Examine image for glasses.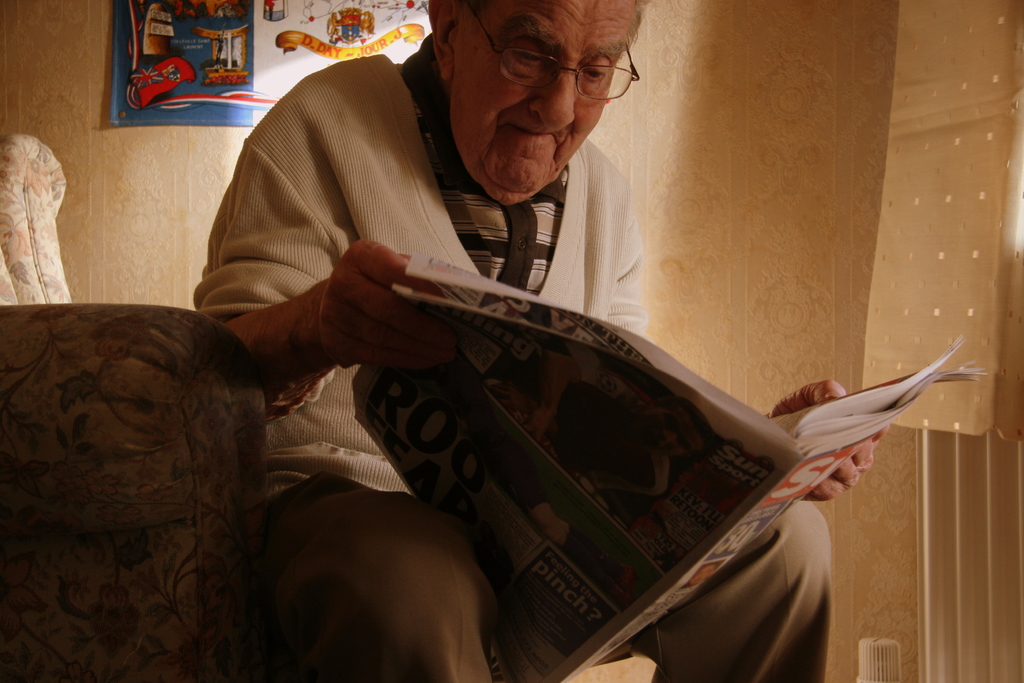
Examination result: bbox(463, 4, 641, 100).
